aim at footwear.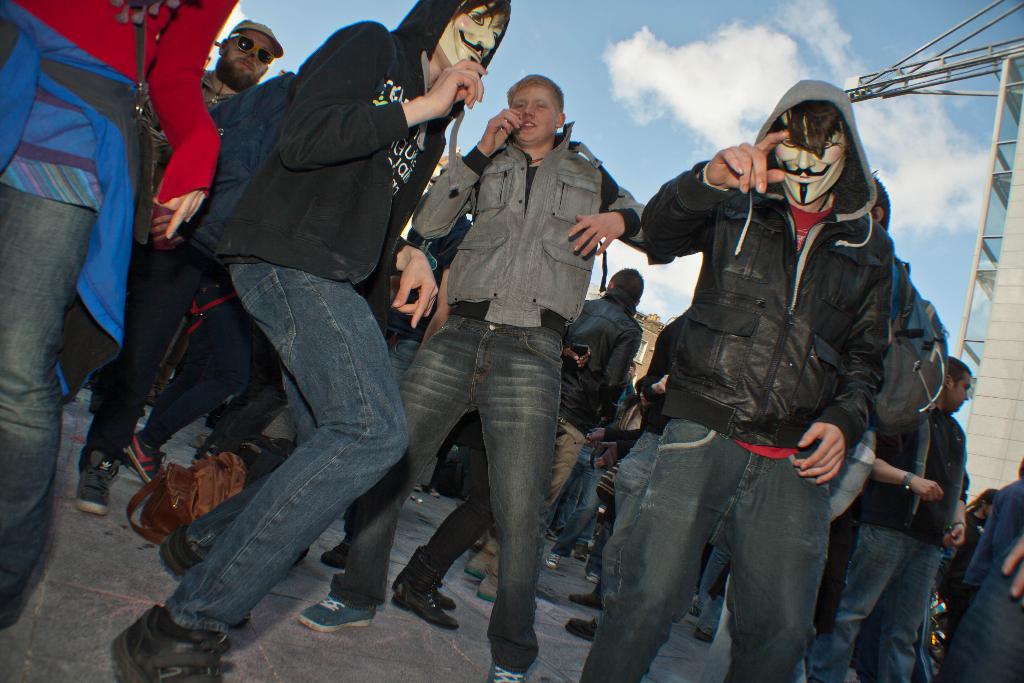
Aimed at rect(589, 570, 600, 584).
